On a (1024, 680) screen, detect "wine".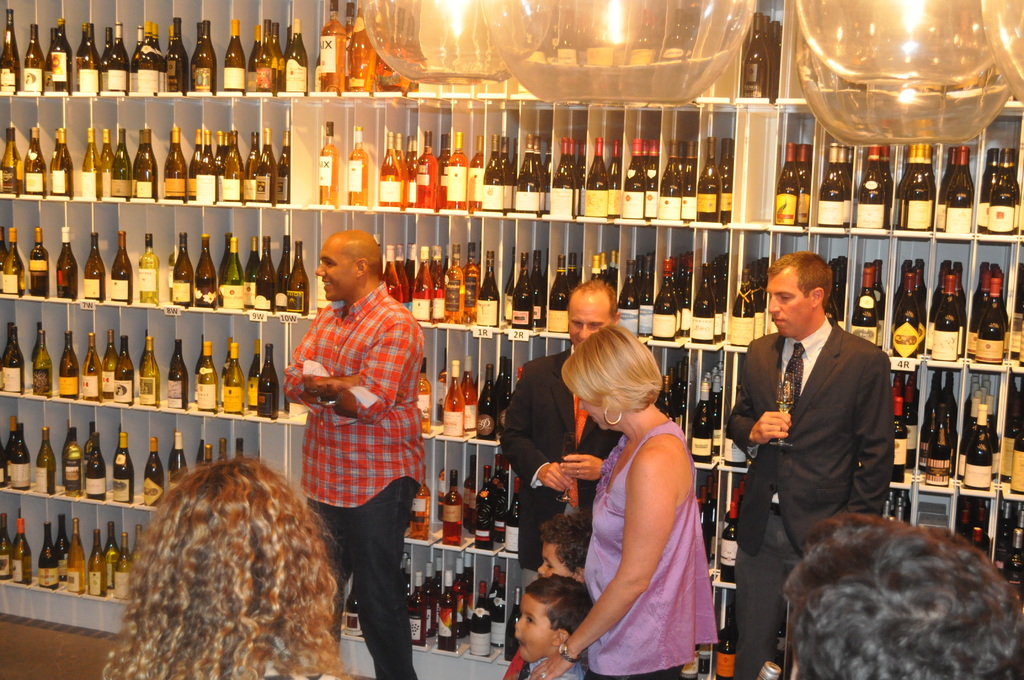
(163, 24, 173, 90).
